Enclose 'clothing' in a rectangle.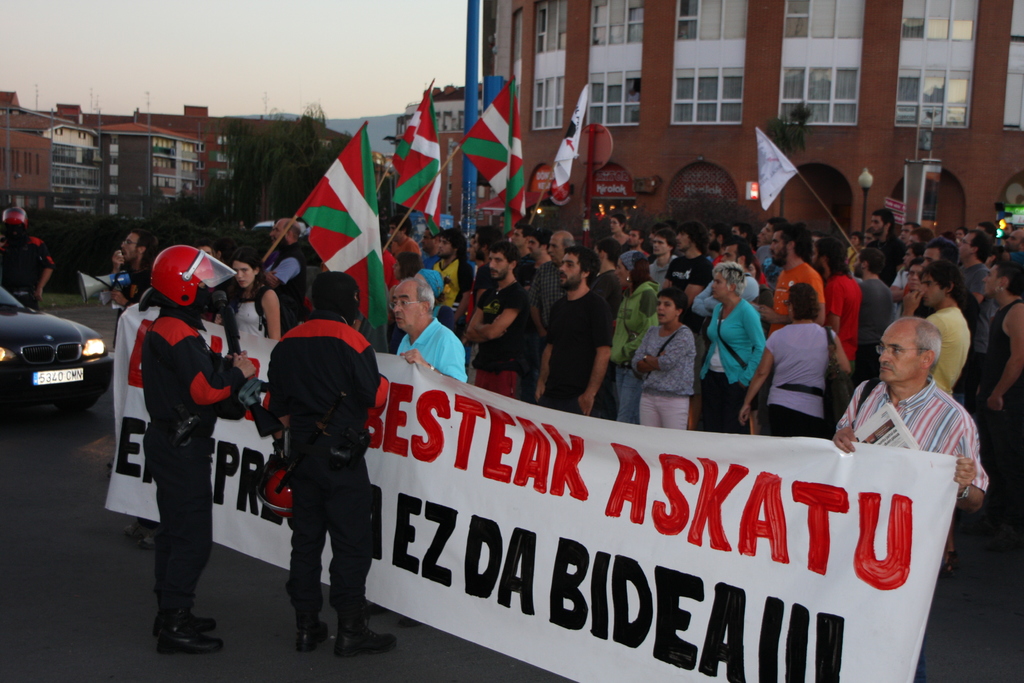
box(232, 279, 270, 345).
